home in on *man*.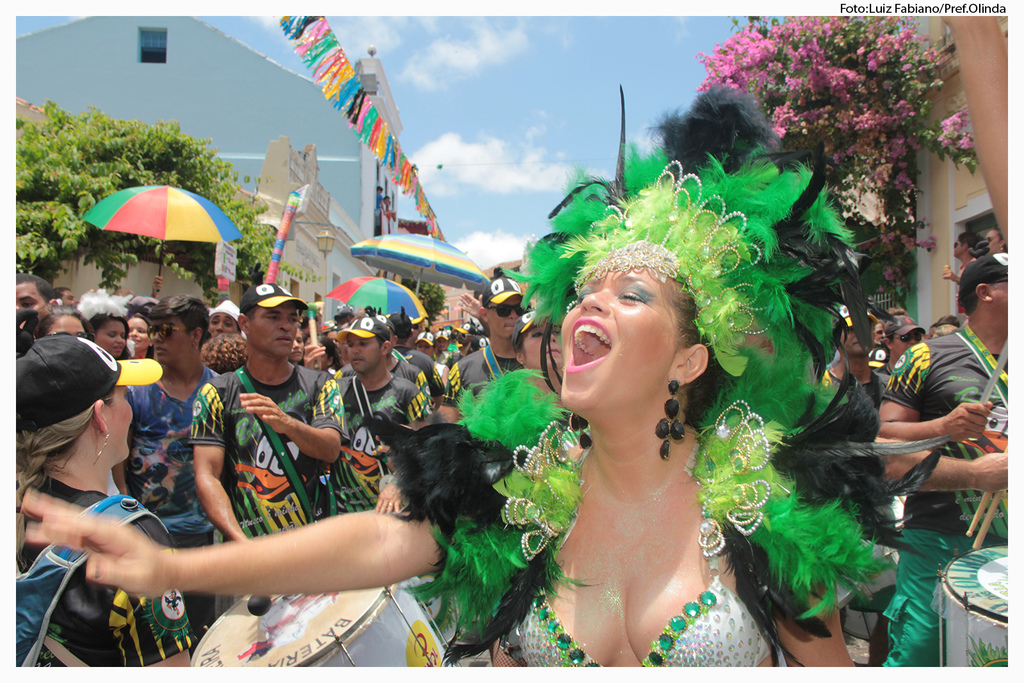
Homed in at bbox(111, 289, 218, 641).
